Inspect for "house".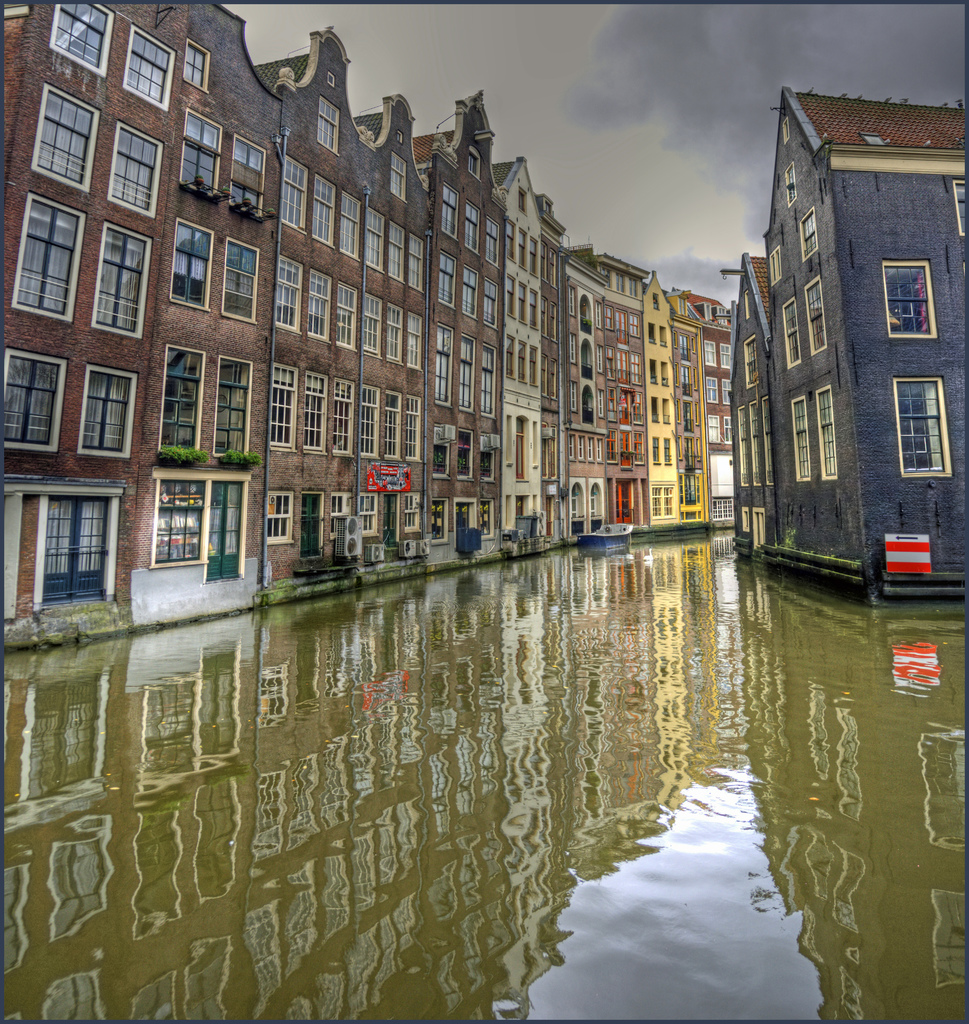
Inspection: (left=1, top=1, right=197, bottom=610).
